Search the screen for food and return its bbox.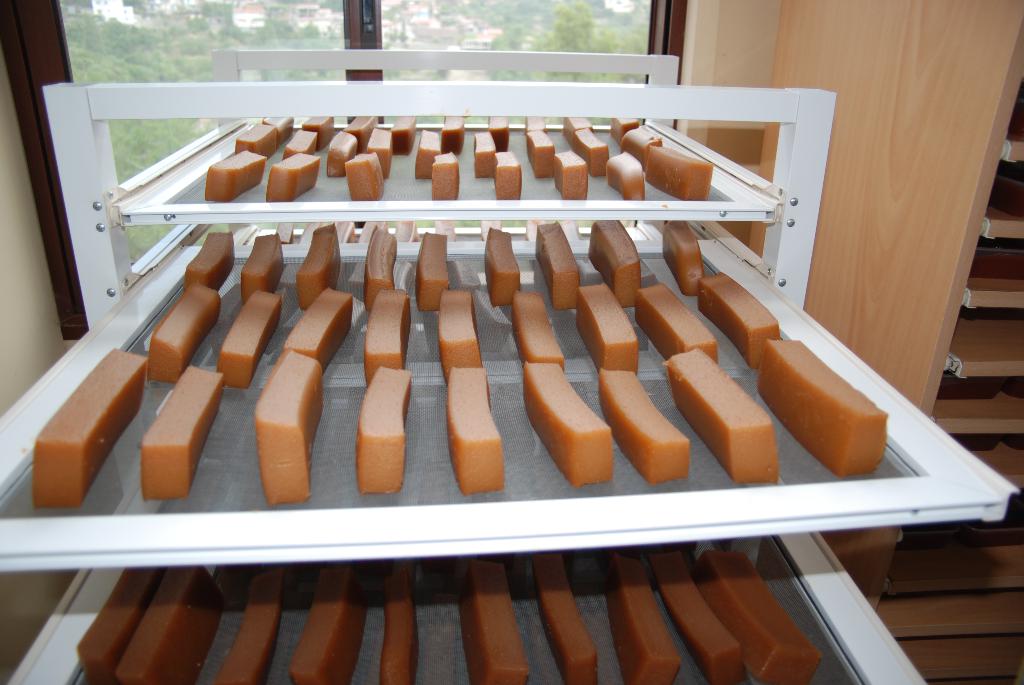
Found: <bbox>365, 288, 413, 375</bbox>.
